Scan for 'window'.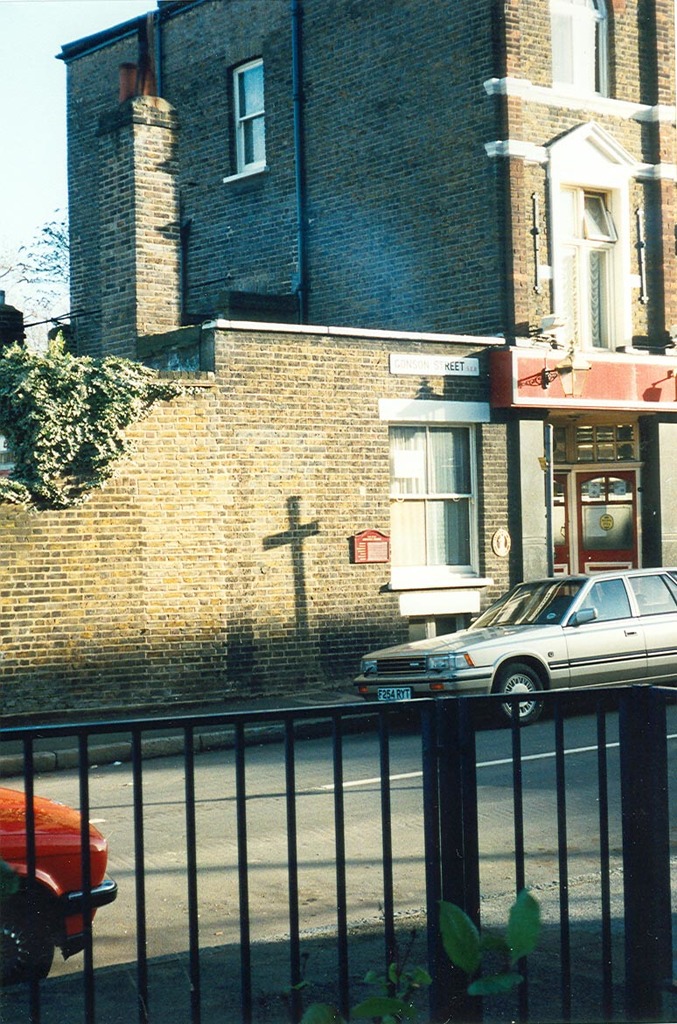
Scan result: bbox=(380, 393, 490, 587).
